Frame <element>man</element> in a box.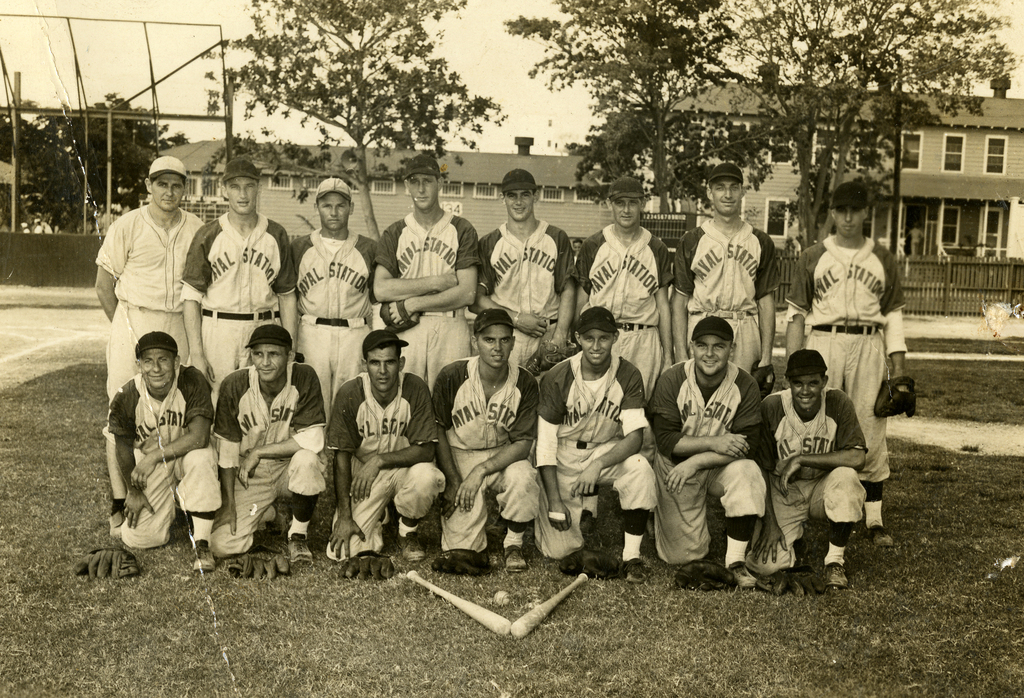
detection(321, 326, 446, 561).
